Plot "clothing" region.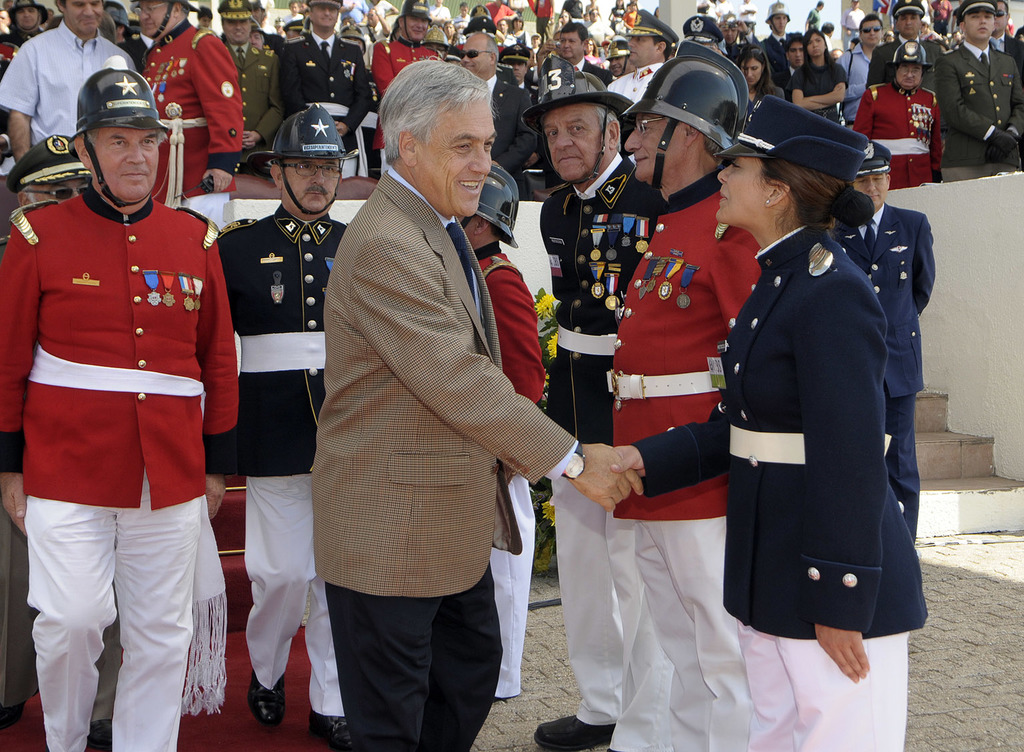
Plotted at select_region(711, 0, 734, 22).
